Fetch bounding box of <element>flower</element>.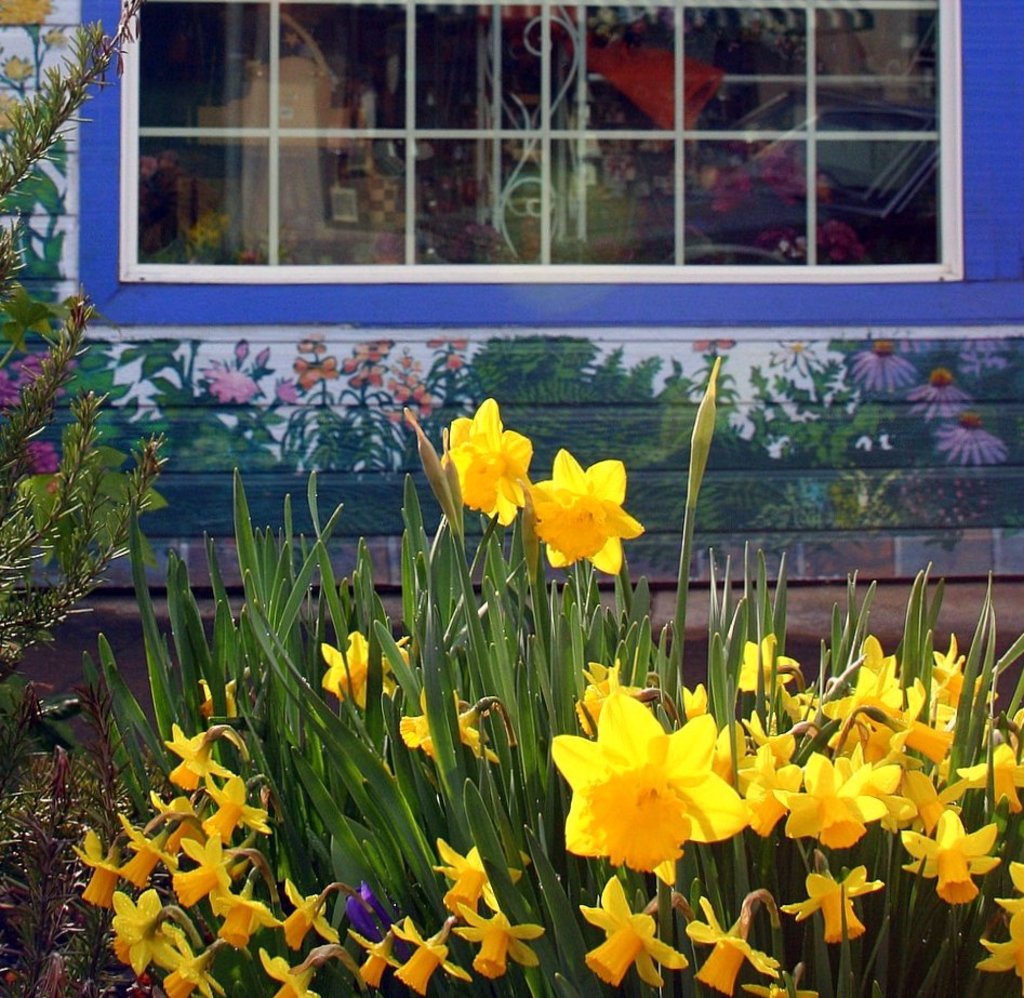
Bbox: x1=740 y1=964 x2=817 y2=997.
